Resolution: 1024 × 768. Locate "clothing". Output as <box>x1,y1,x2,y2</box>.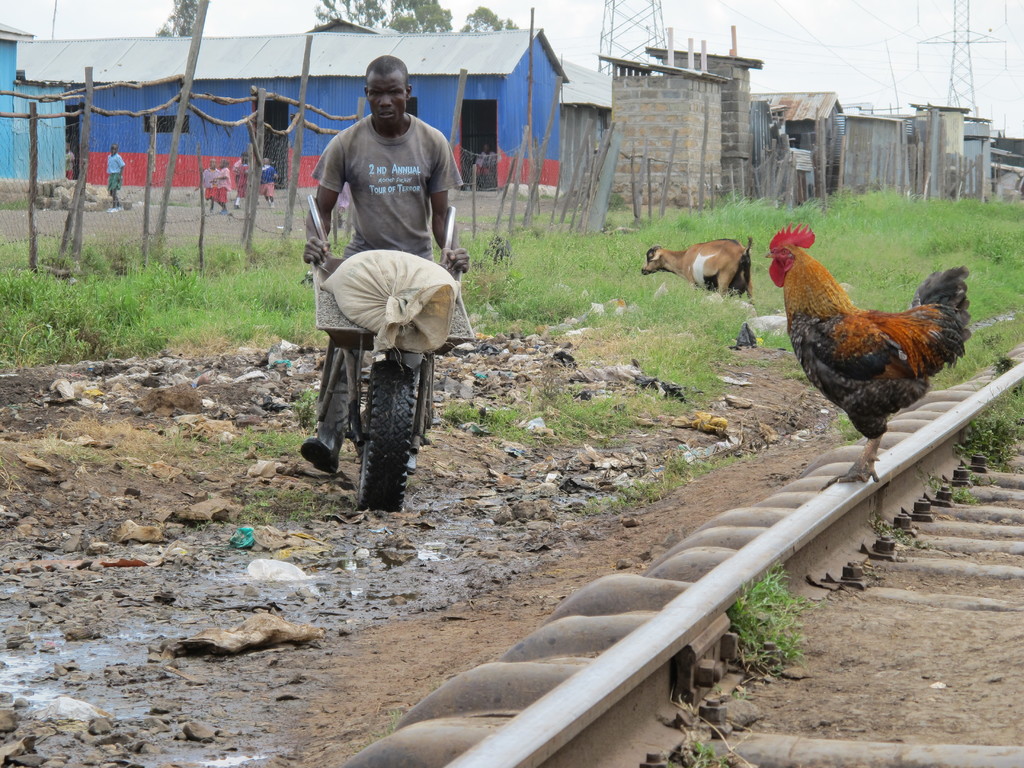
<box>228,161,247,200</box>.
